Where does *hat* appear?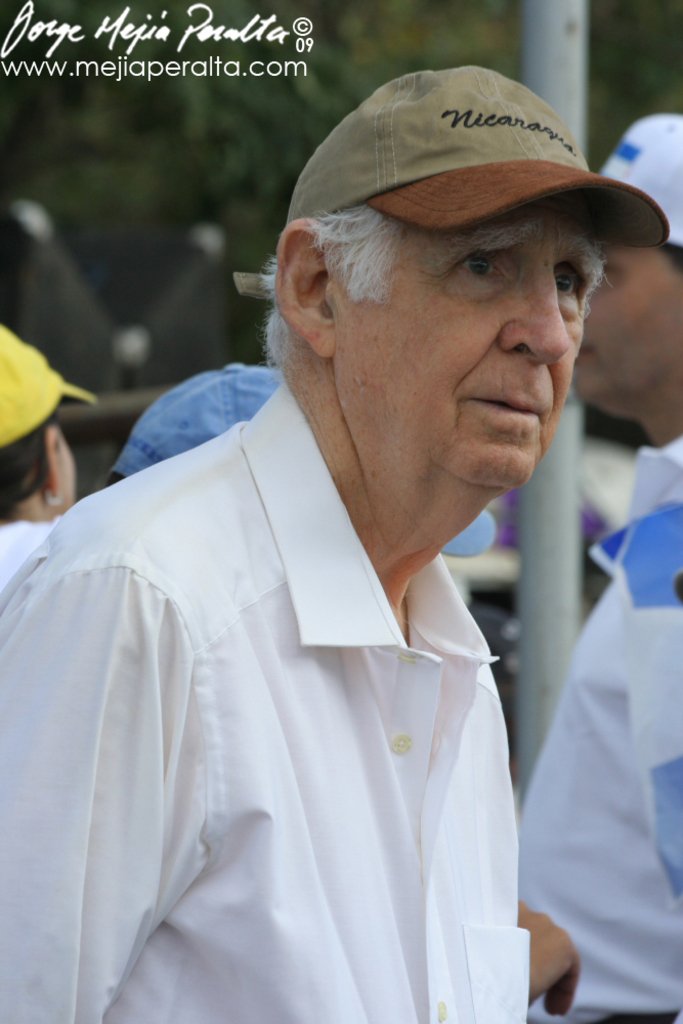
Appears at (111, 362, 287, 478).
